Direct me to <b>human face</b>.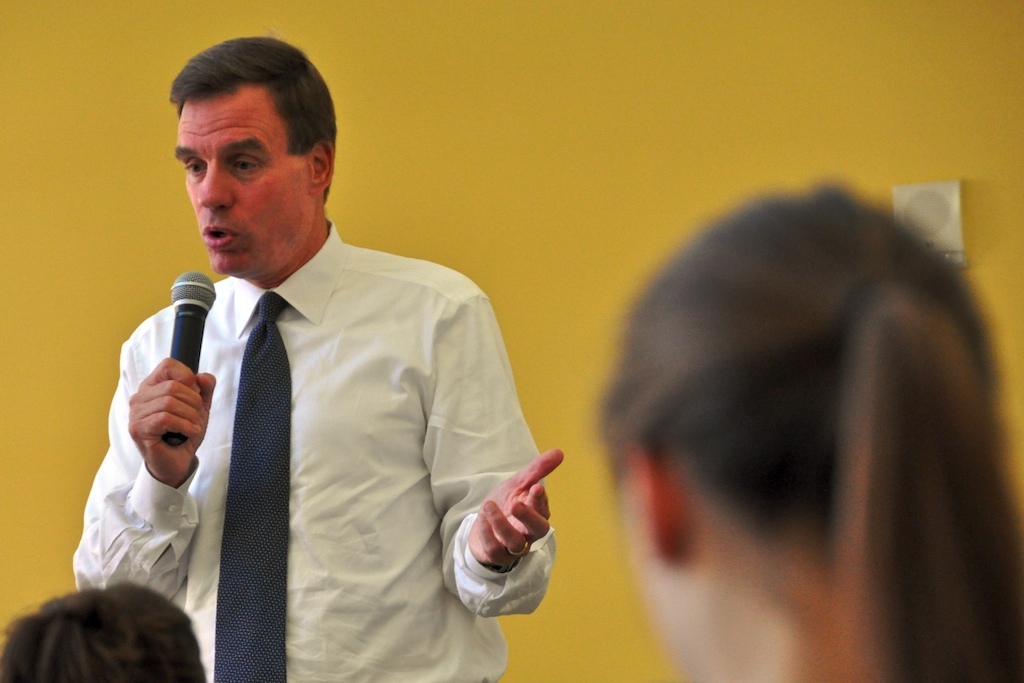
Direction: {"x1": 173, "y1": 98, "x2": 310, "y2": 276}.
